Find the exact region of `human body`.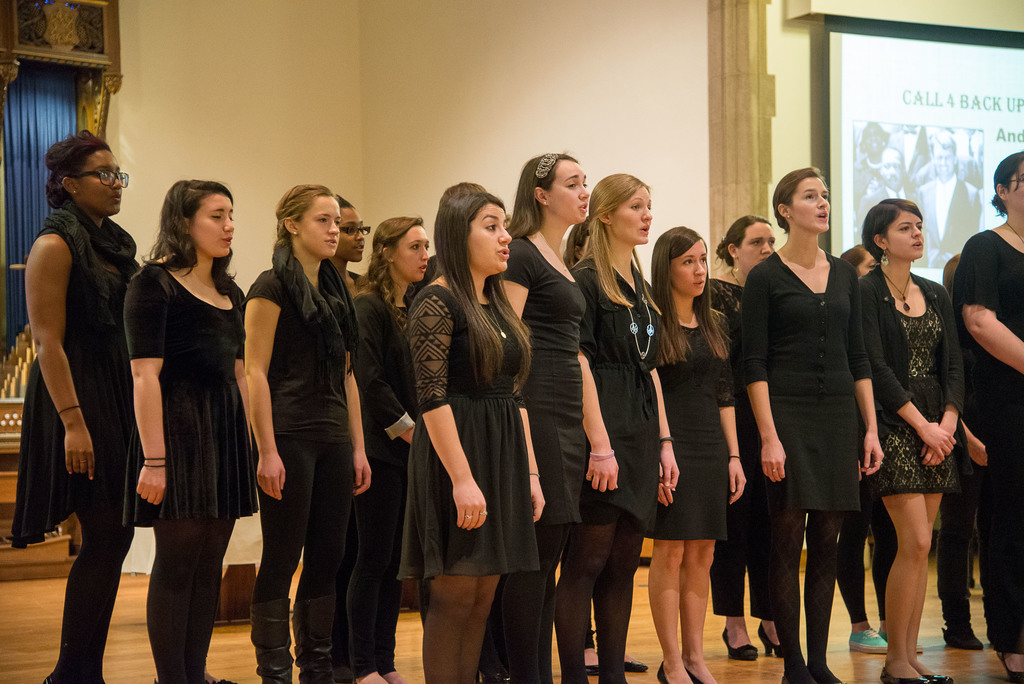
Exact region: (575,170,677,683).
